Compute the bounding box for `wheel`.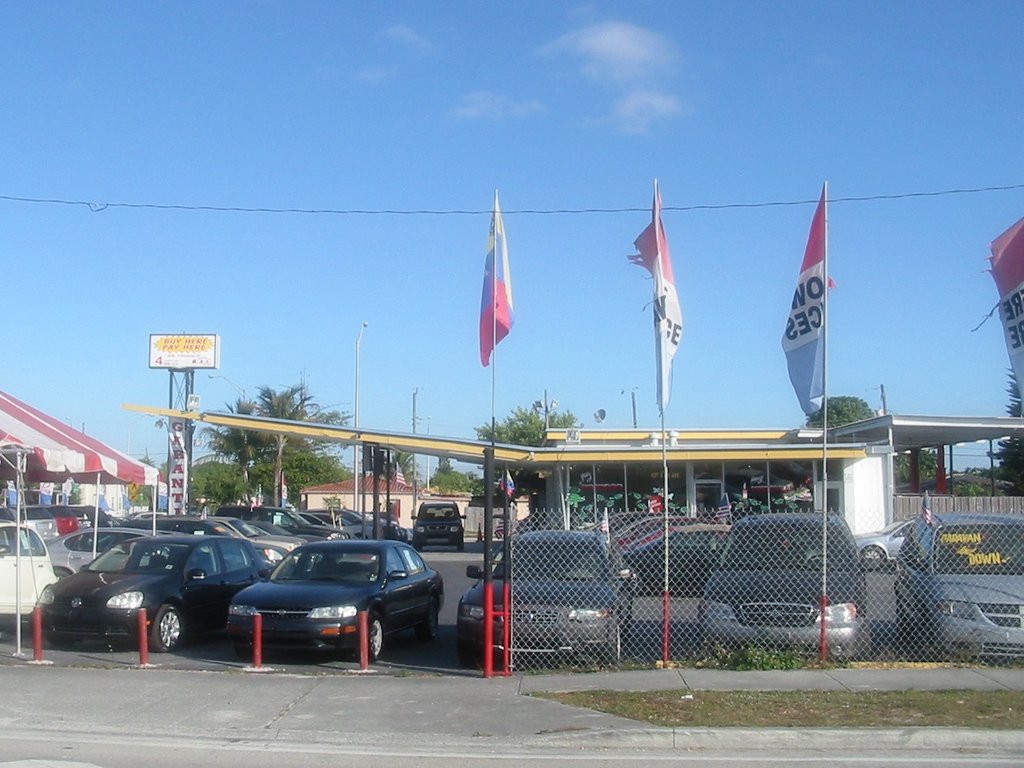
x1=149 y1=606 x2=184 y2=648.
